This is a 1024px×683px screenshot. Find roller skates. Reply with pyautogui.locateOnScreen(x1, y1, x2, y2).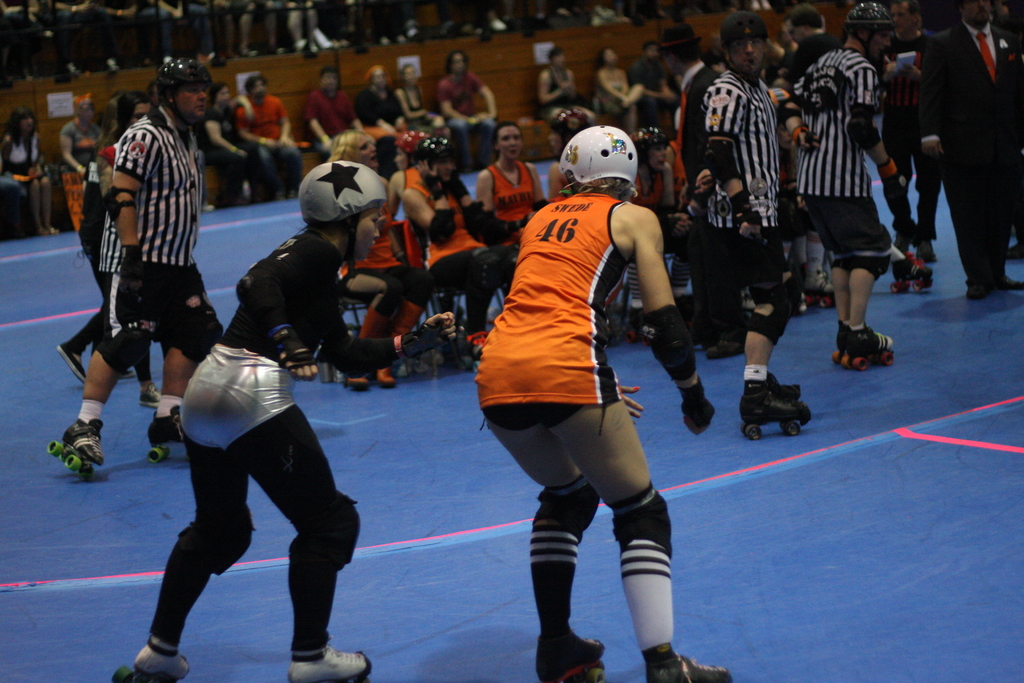
pyautogui.locateOnScreen(45, 416, 106, 481).
